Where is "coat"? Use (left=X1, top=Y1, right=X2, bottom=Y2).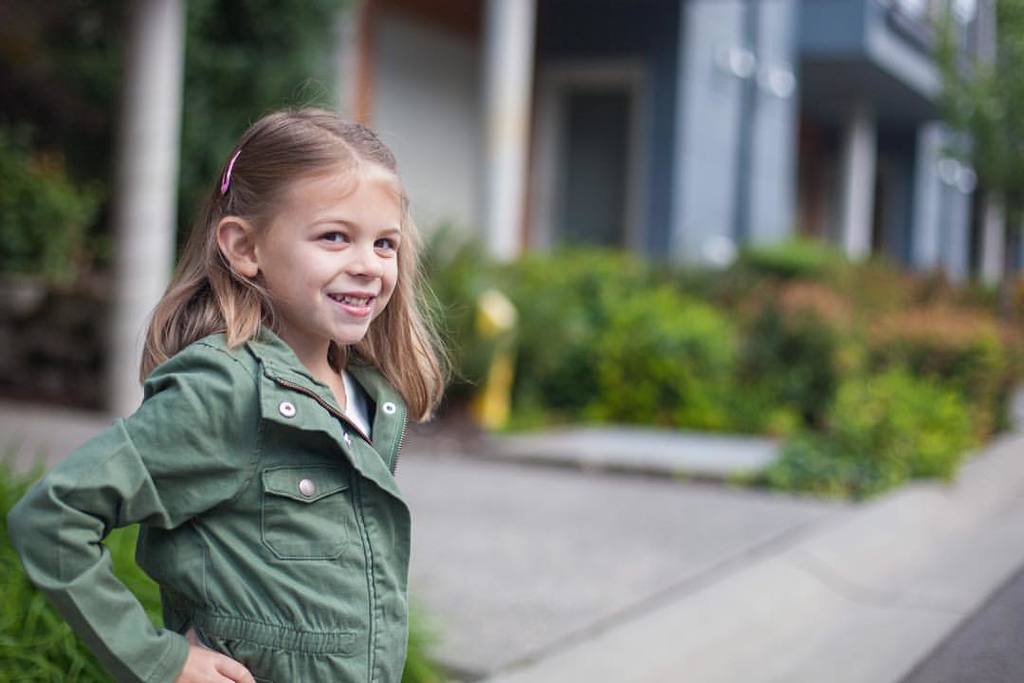
(left=58, top=252, right=456, bottom=682).
